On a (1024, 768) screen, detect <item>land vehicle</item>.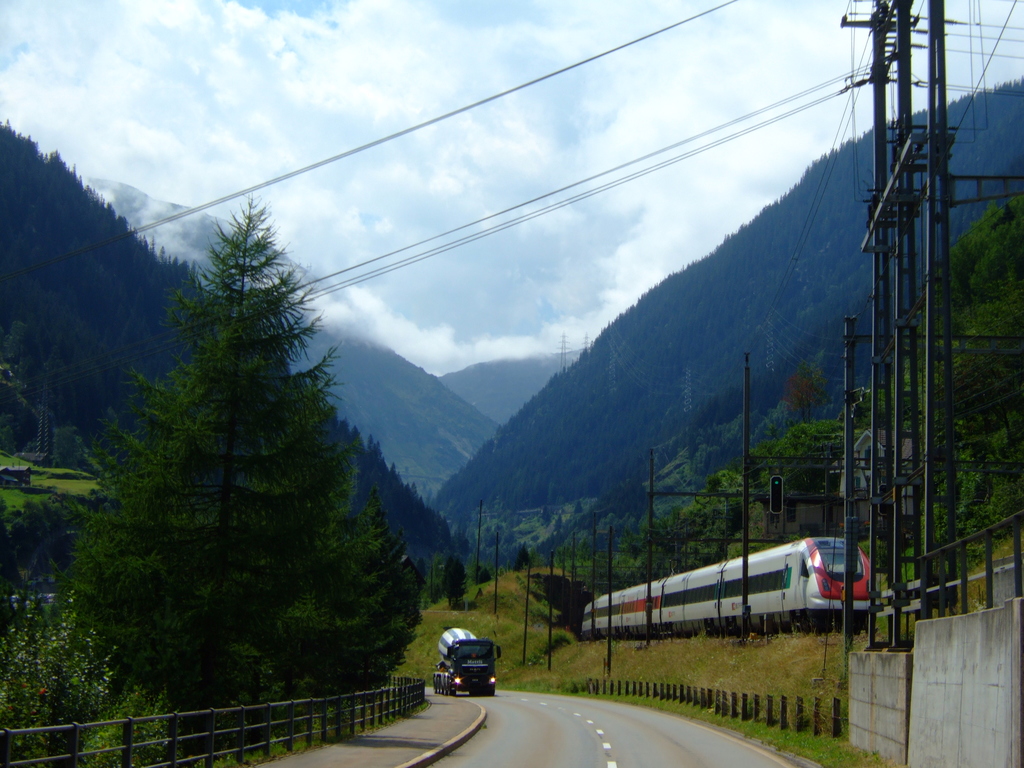
l=435, t=627, r=500, b=693.
